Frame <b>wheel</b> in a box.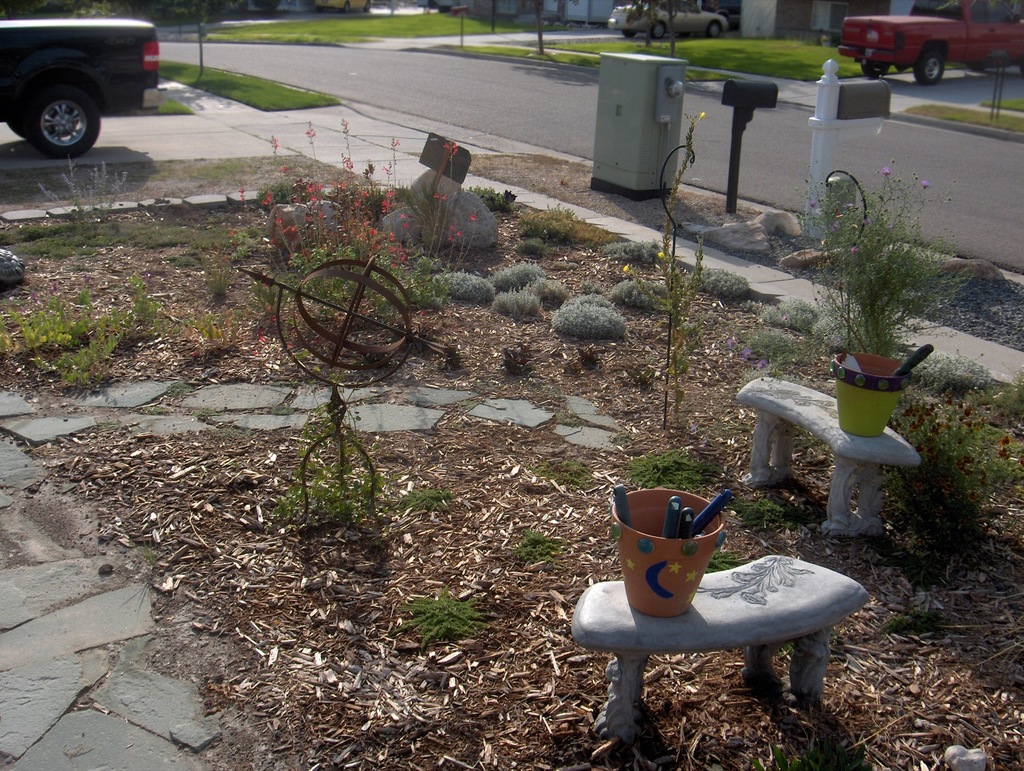
(left=914, top=51, right=948, bottom=81).
